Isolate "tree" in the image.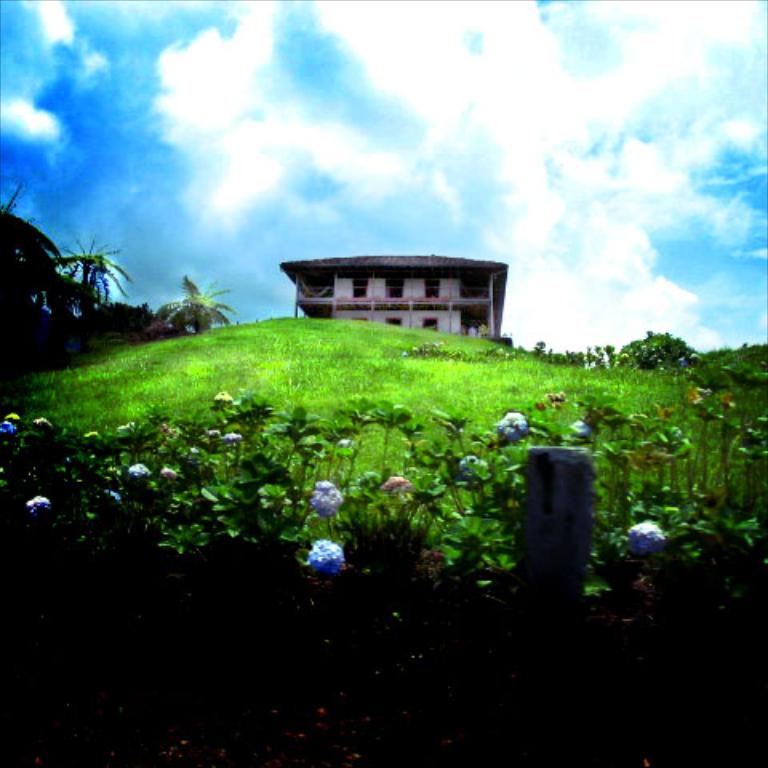
Isolated region: locate(51, 234, 125, 339).
